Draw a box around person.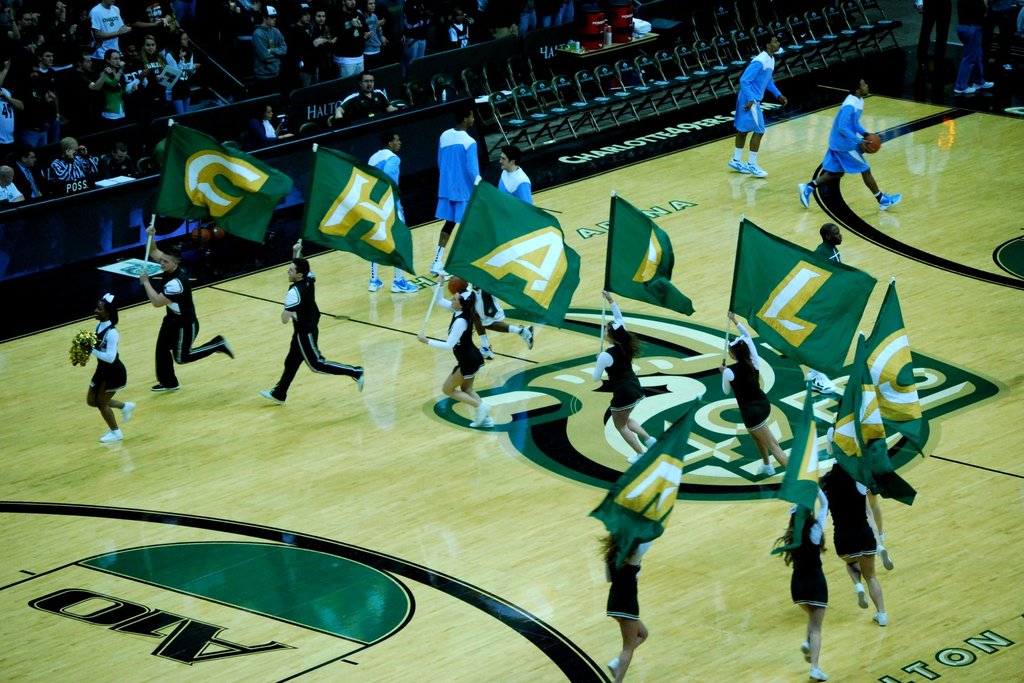
bbox(1, 164, 33, 202).
